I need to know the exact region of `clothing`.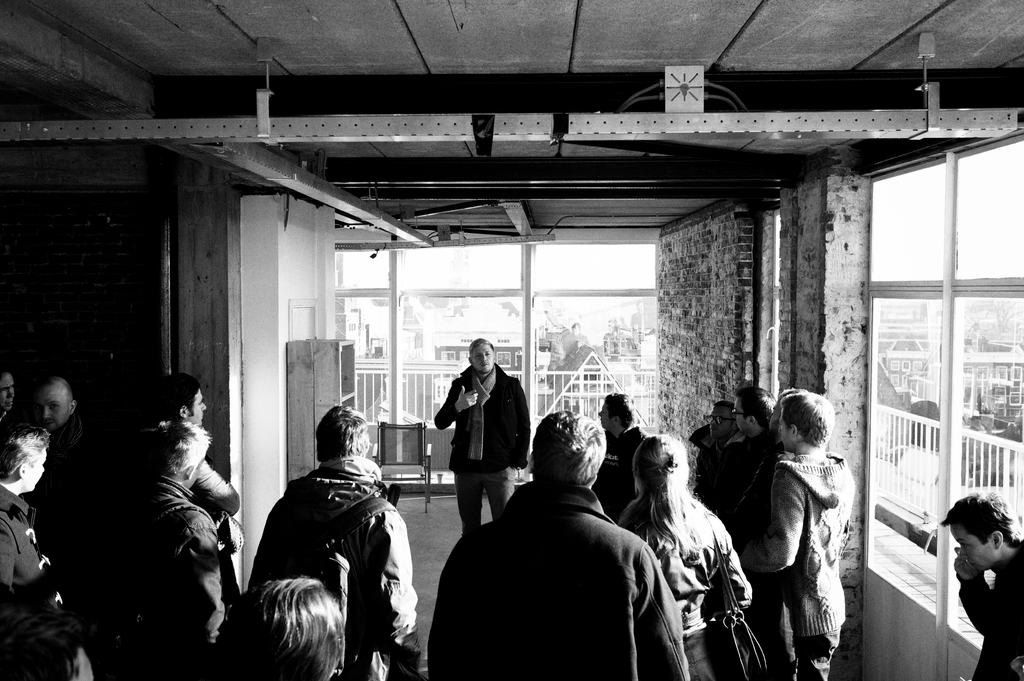
Region: [x1=957, y1=540, x2=1023, y2=680].
